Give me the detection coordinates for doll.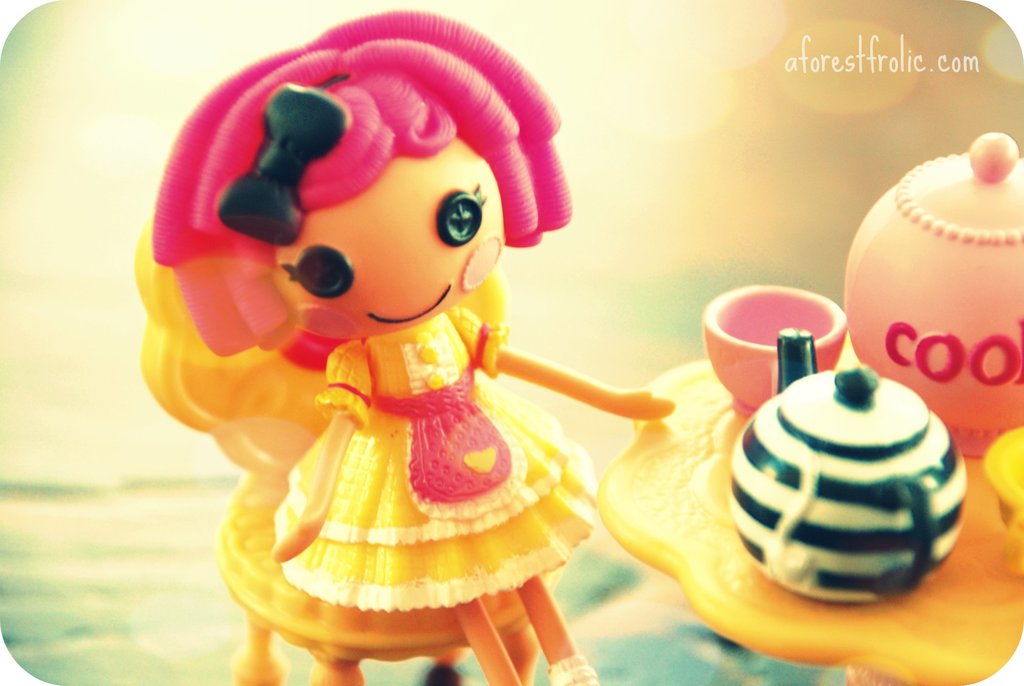
box(127, 11, 653, 681).
